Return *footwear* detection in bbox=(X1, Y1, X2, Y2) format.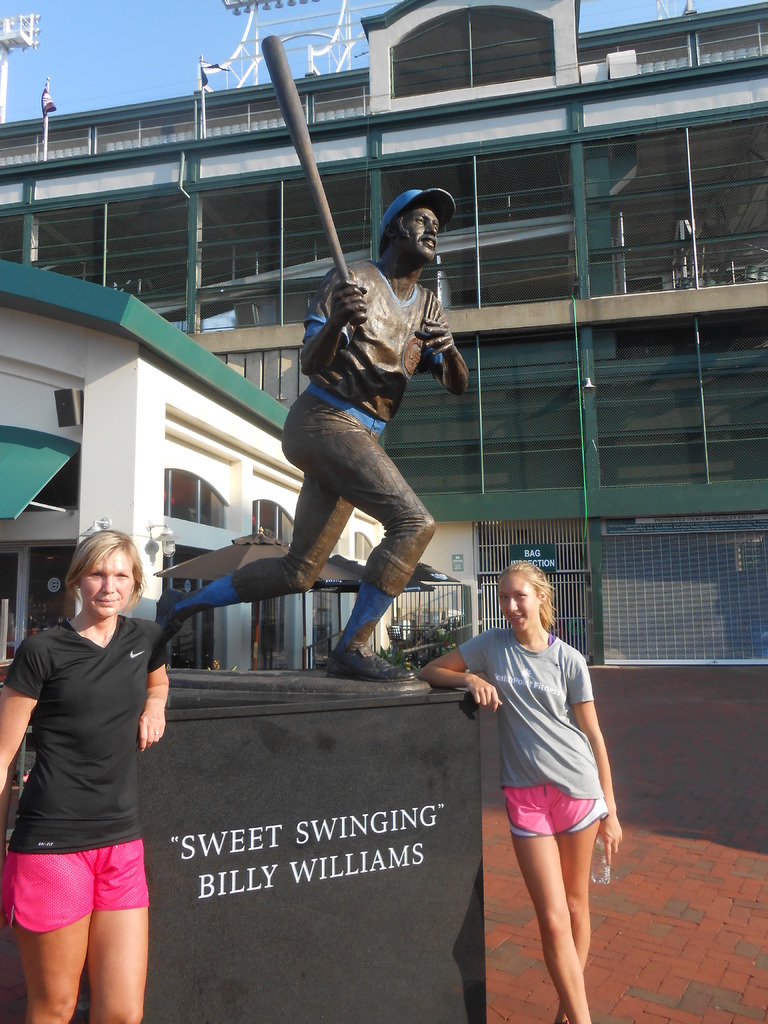
bbox=(322, 646, 404, 679).
